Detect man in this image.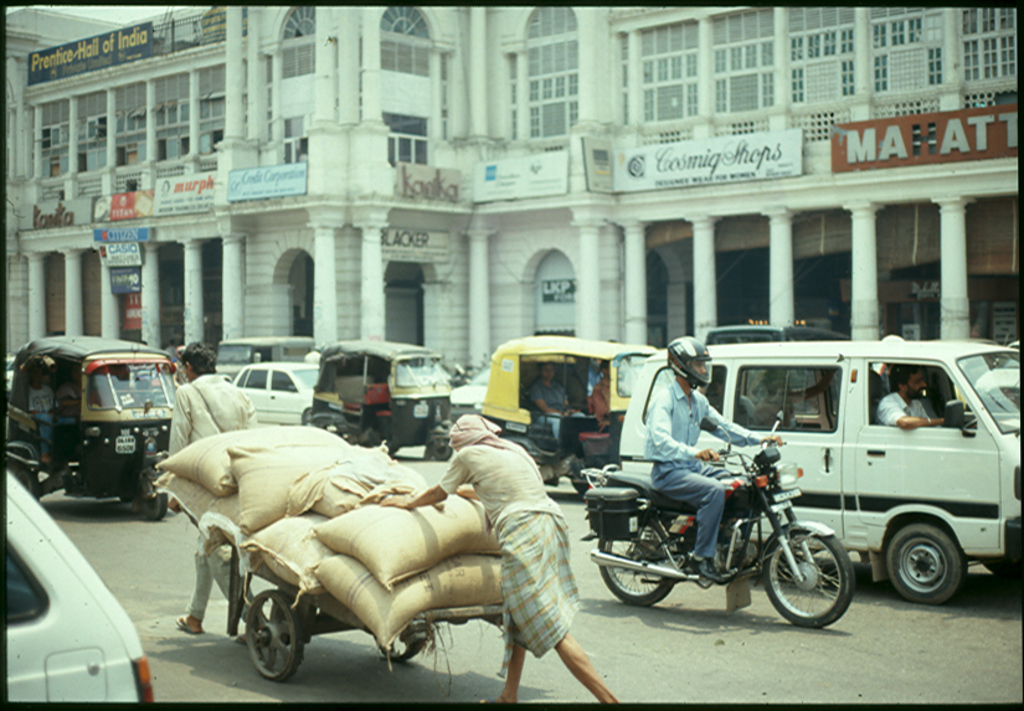
Detection: [left=875, top=369, right=952, bottom=431].
